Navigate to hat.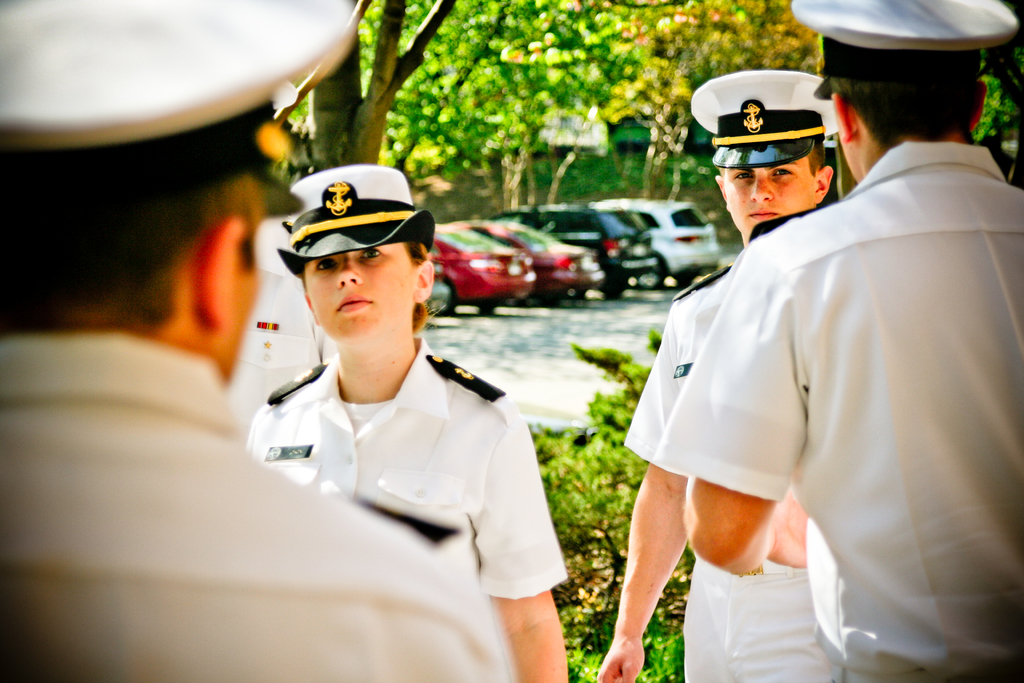
Navigation target: 0/0/361/205.
